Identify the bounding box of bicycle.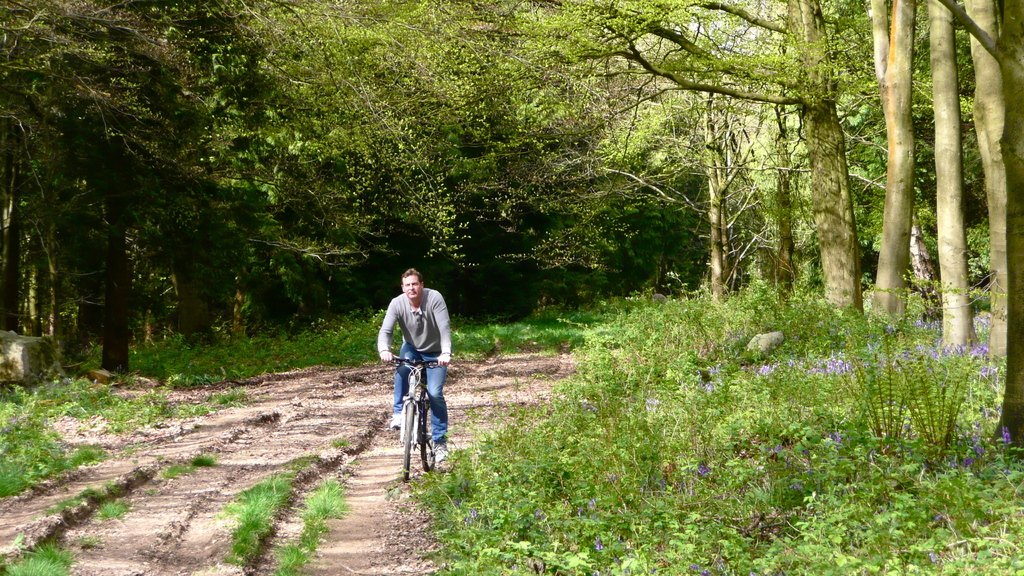
x1=387, y1=340, x2=442, y2=476.
